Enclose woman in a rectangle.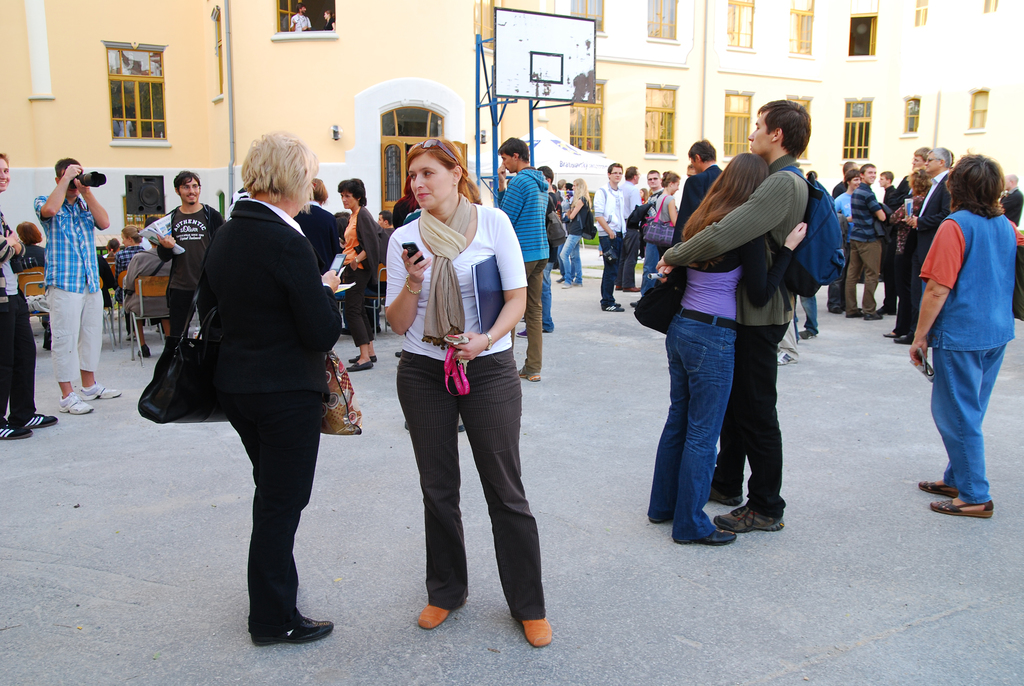
Rect(337, 177, 380, 380).
